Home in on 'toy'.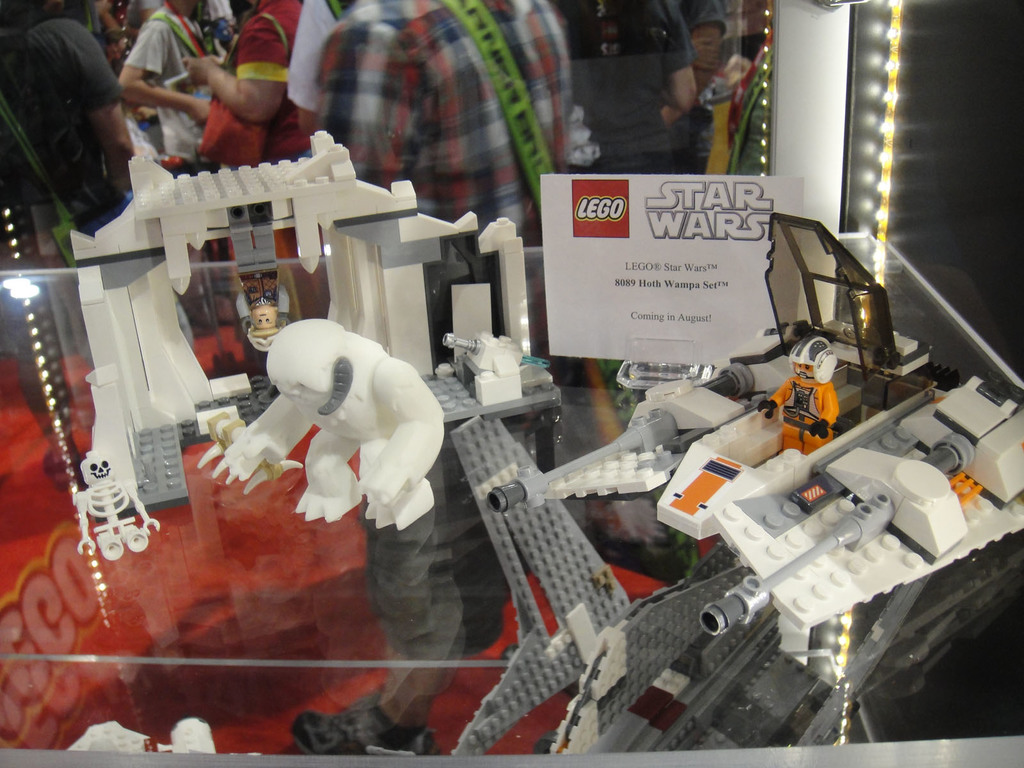
Homed in at [784,342,860,466].
